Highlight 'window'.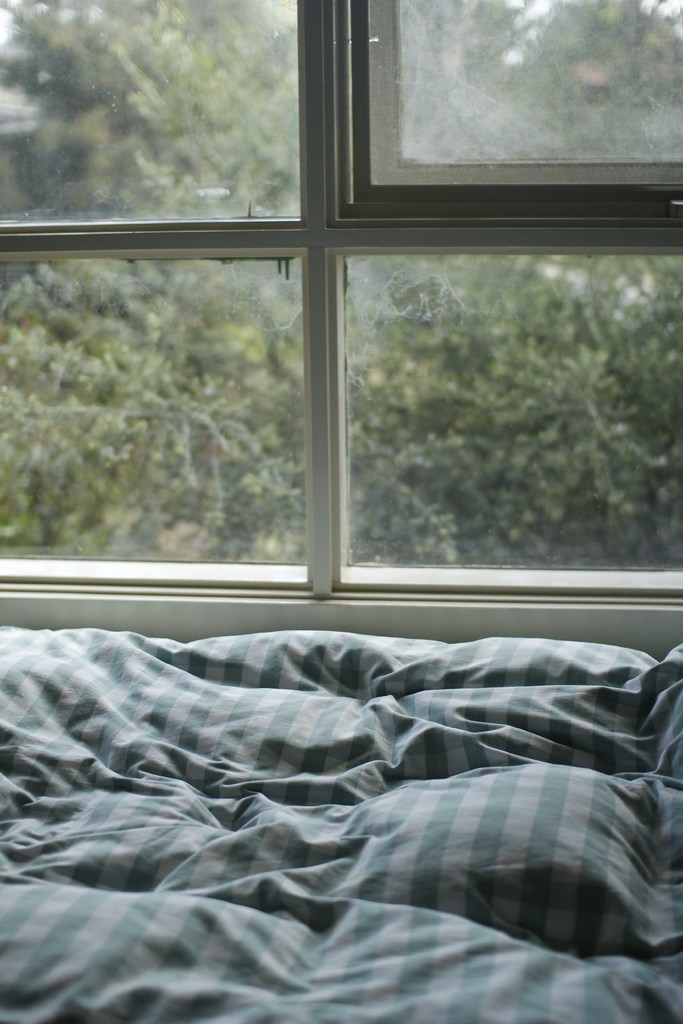
Highlighted region: {"x1": 0, "y1": 0, "x2": 682, "y2": 596}.
